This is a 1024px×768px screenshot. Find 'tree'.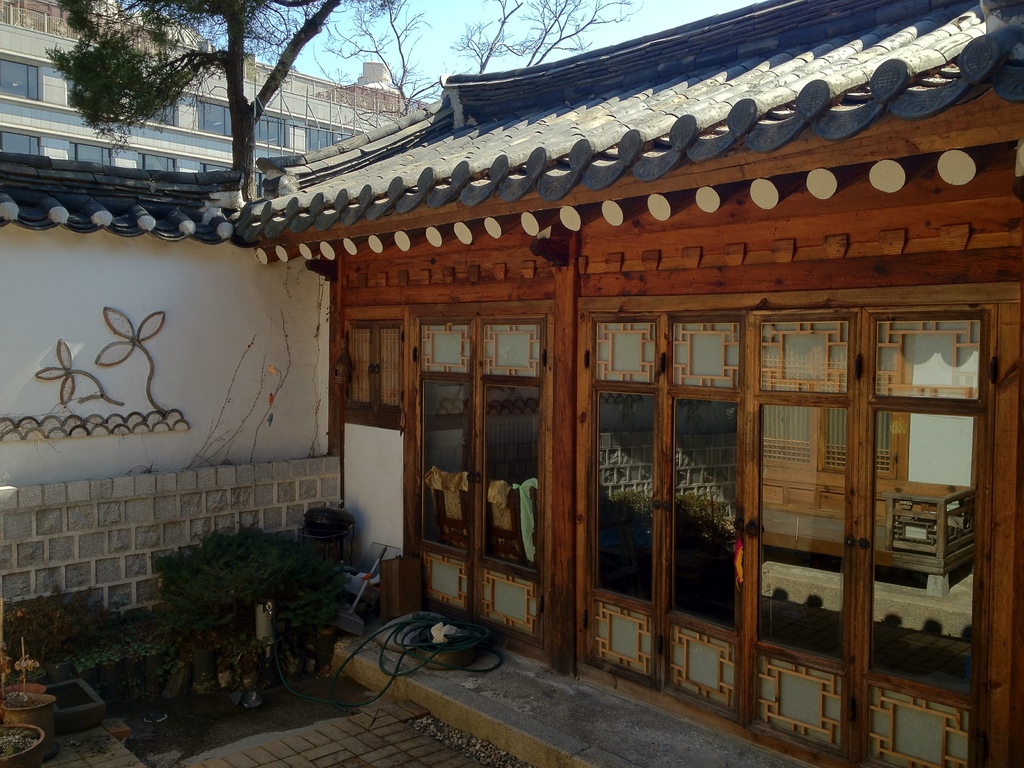
Bounding box: pyautogui.locateOnScreen(338, 2, 627, 125).
